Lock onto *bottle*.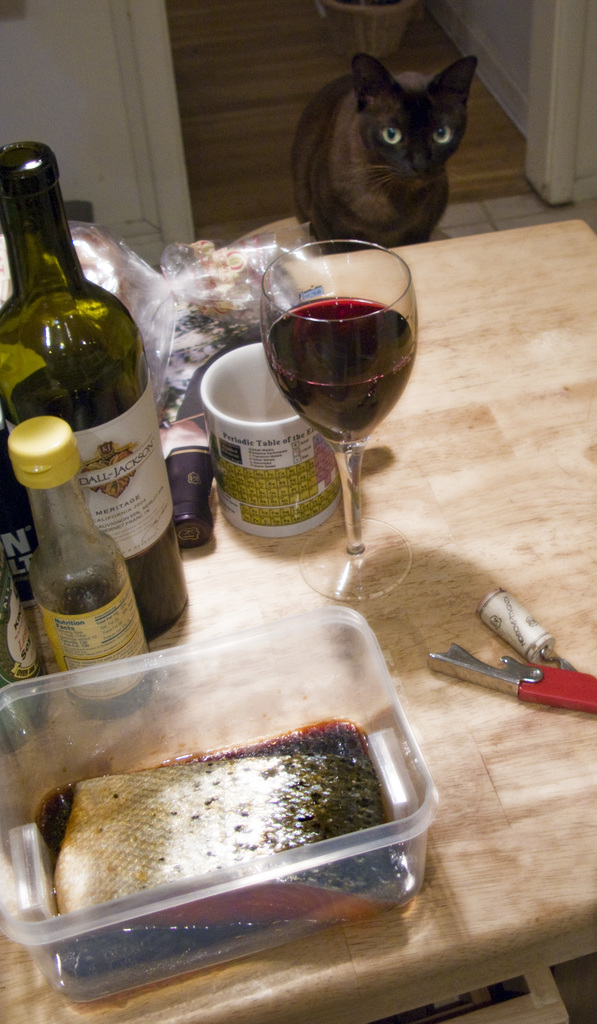
Locked: {"x1": 12, "y1": 413, "x2": 159, "y2": 721}.
